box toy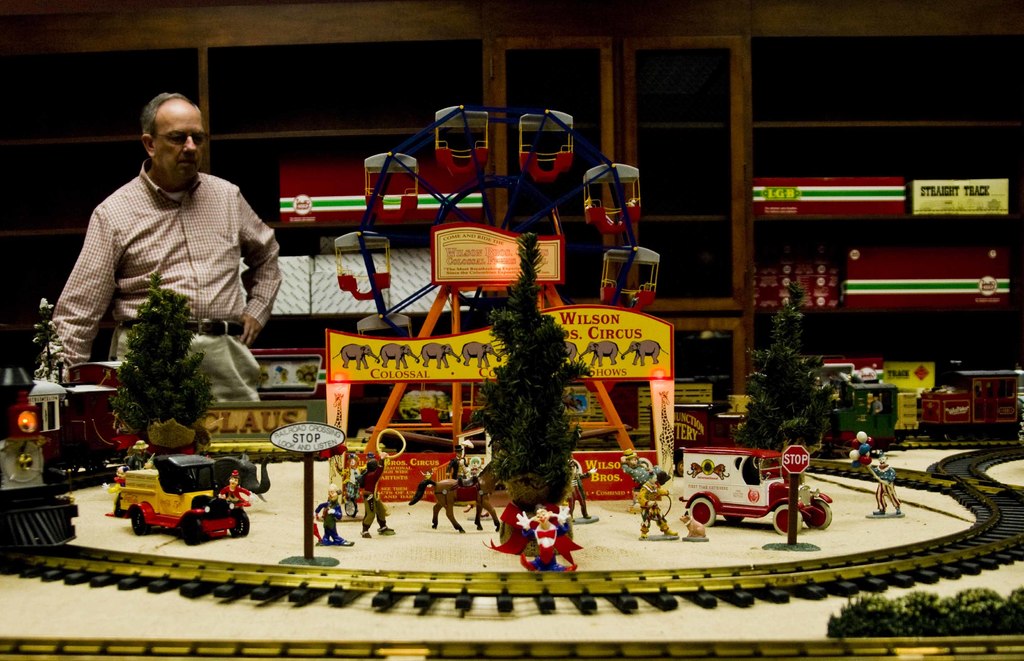
[749, 298, 911, 436]
